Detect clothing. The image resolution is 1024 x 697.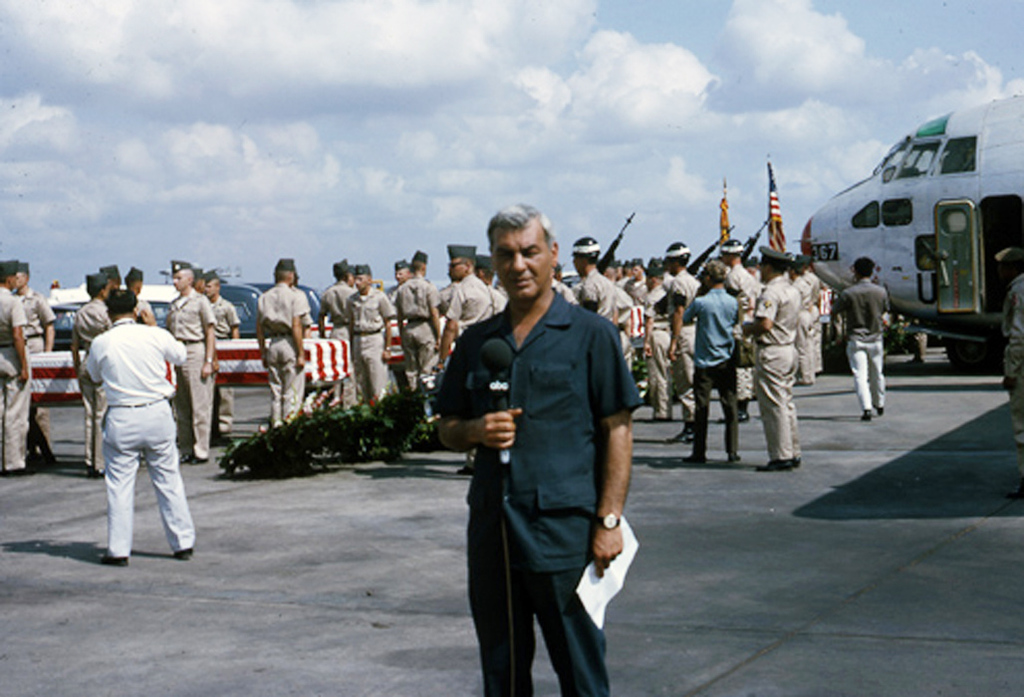
451,271,495,335.
